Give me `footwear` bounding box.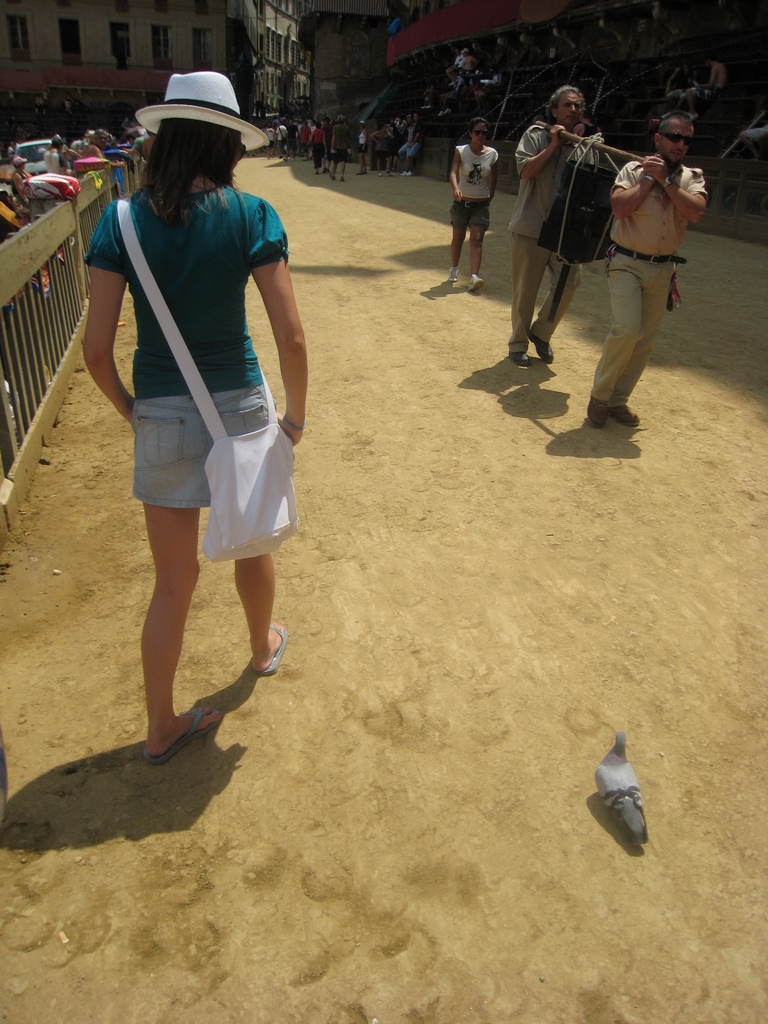
[left=468, top=271, right=484, bottom=298].
